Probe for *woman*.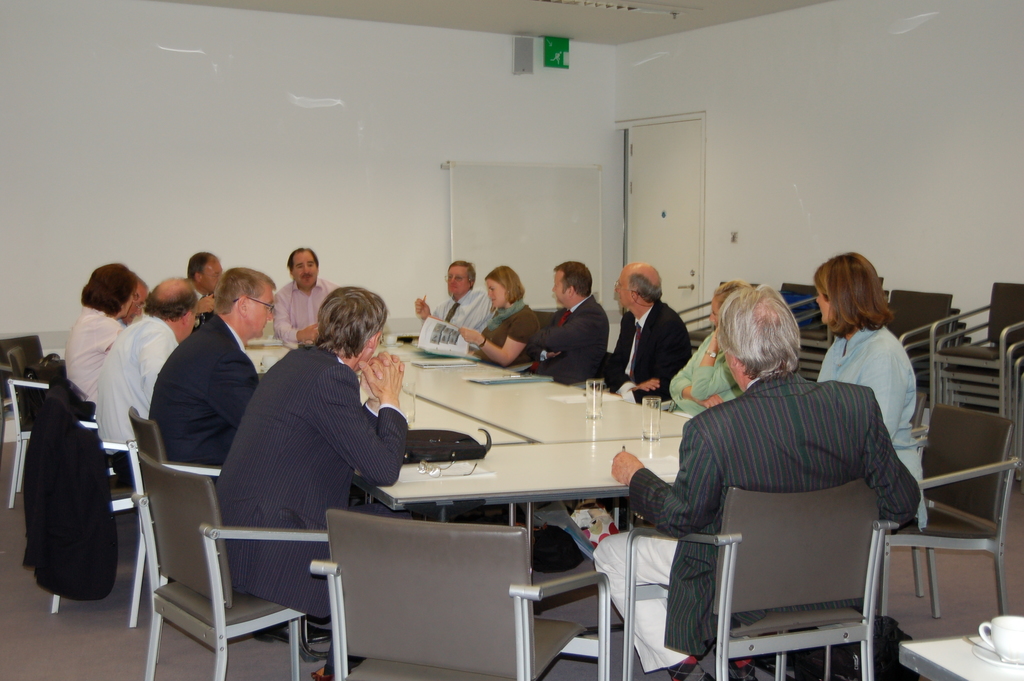
Probe result: region(671, 279, 749, 415).
